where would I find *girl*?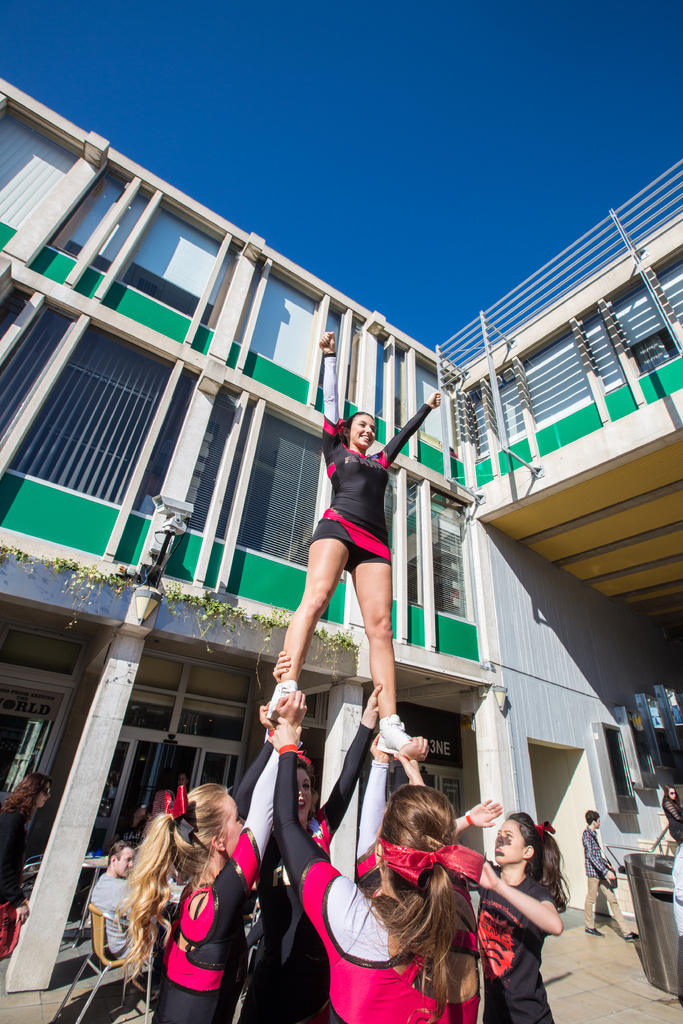
At box=[271, 719, 490, 1023].
